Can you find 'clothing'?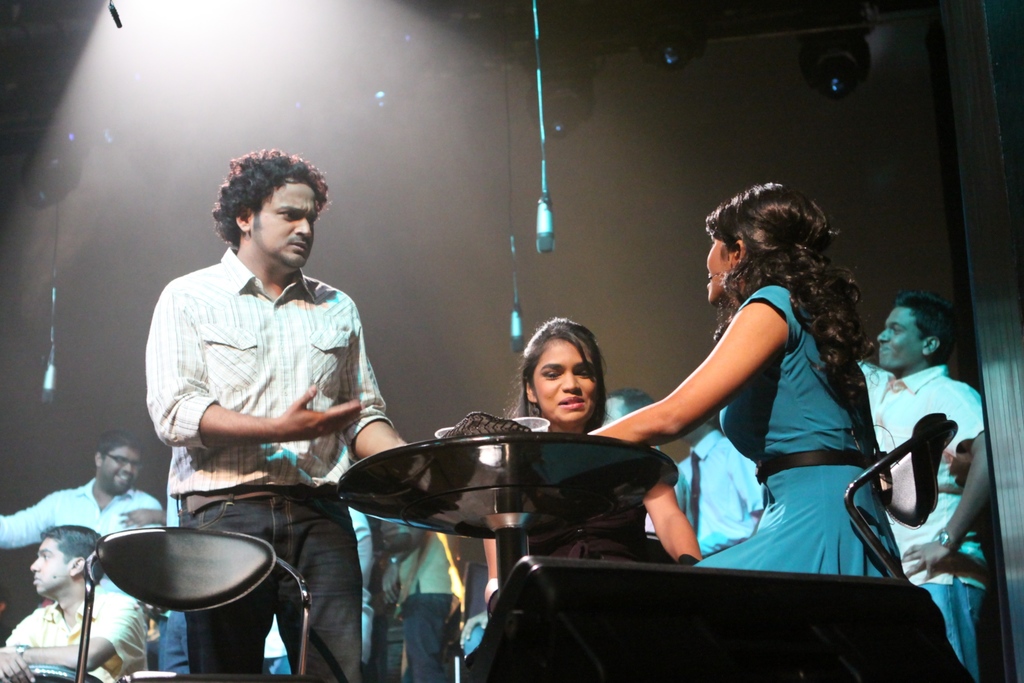
Yes, bounding box: left=672, top=421, right=764, bottom=557.
